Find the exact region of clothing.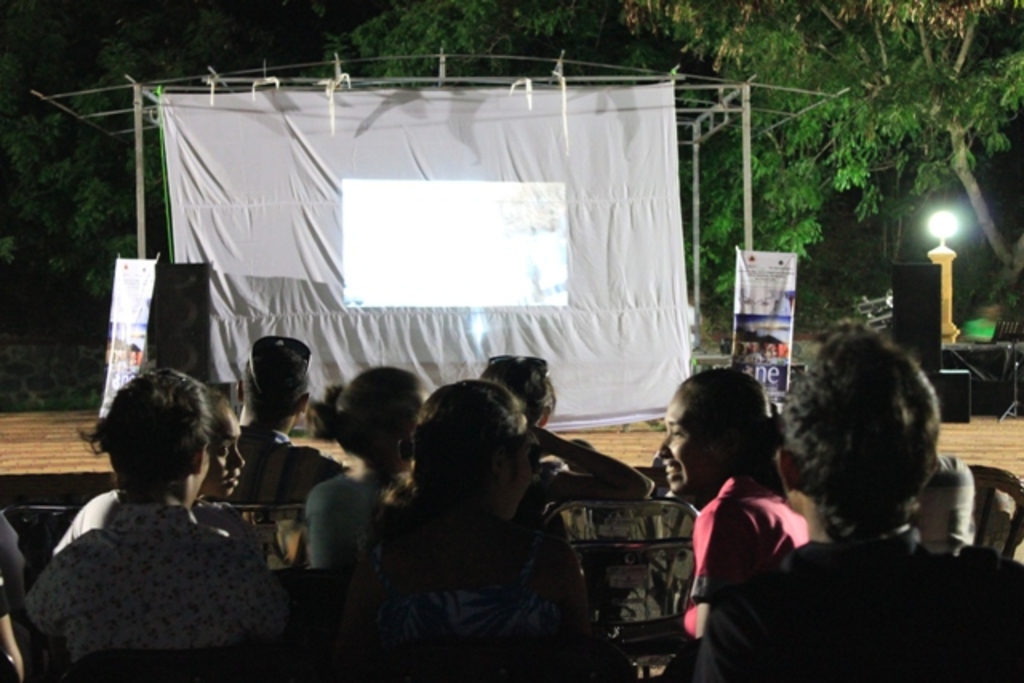
Exact region: {"x1": 202, "y1": 424, "x2": 336, "y2": 491}.
